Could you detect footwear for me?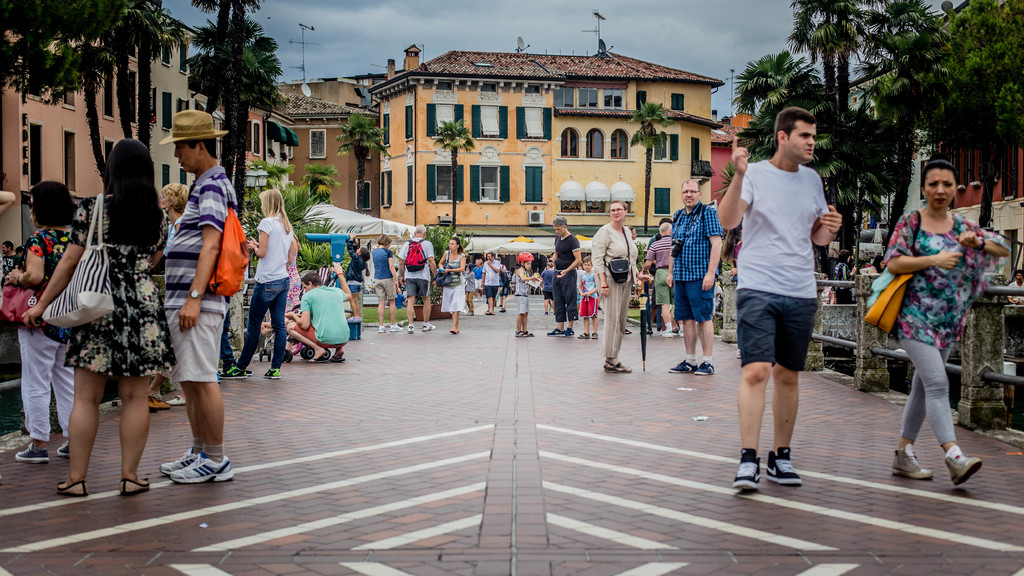
Detection result: l=623, t=326, r=632, b=337.
